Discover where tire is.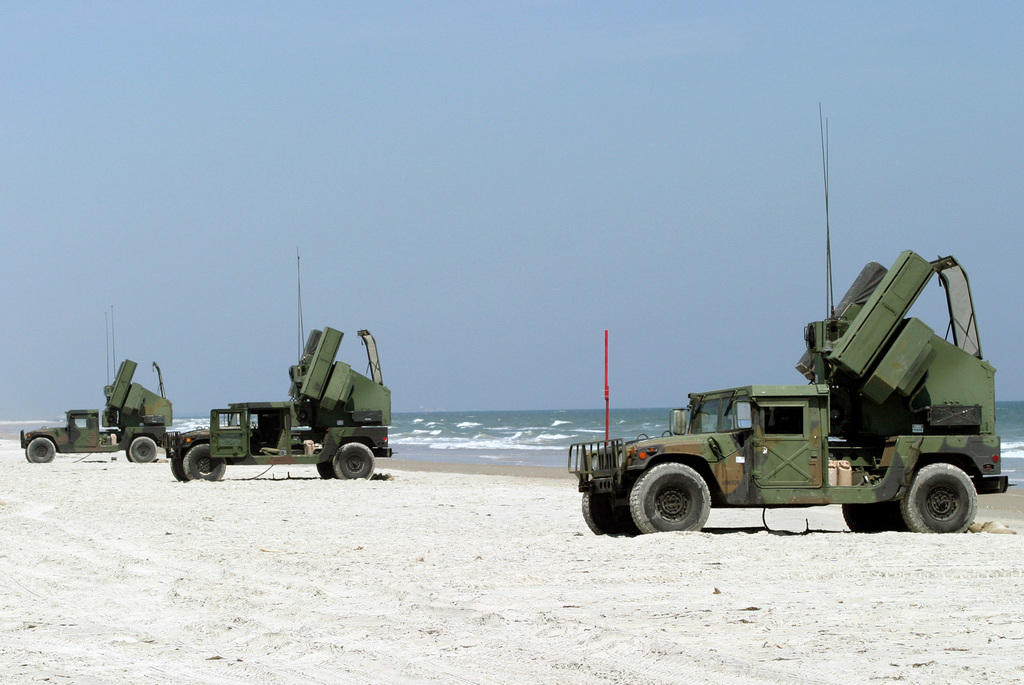
Discovered at bbox(334, 442, 374, 488).
